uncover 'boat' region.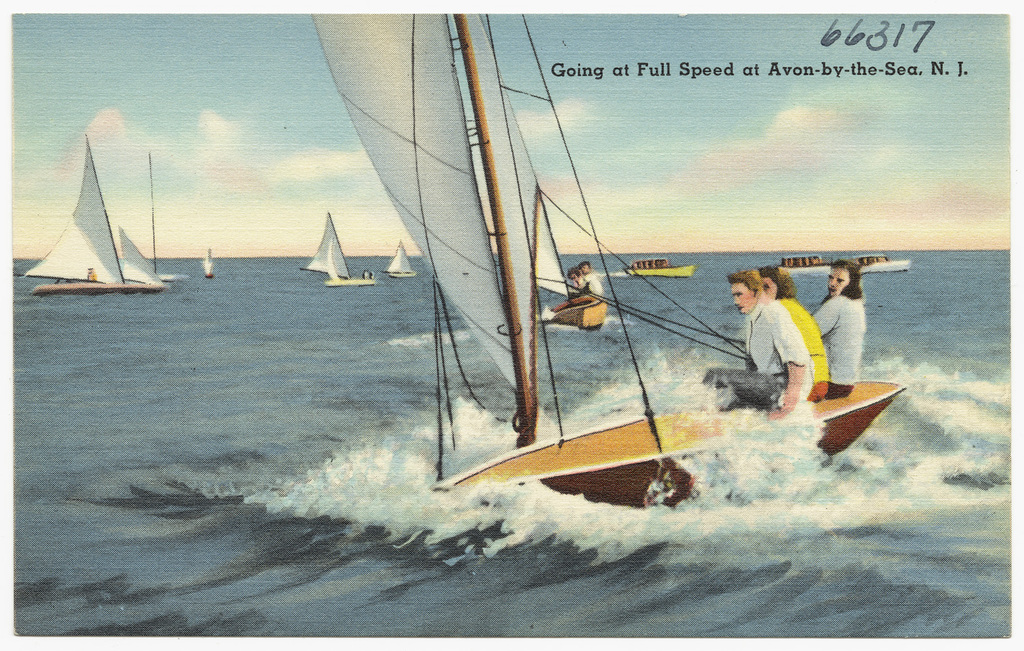
Uncovered: 31/129/174/307.
